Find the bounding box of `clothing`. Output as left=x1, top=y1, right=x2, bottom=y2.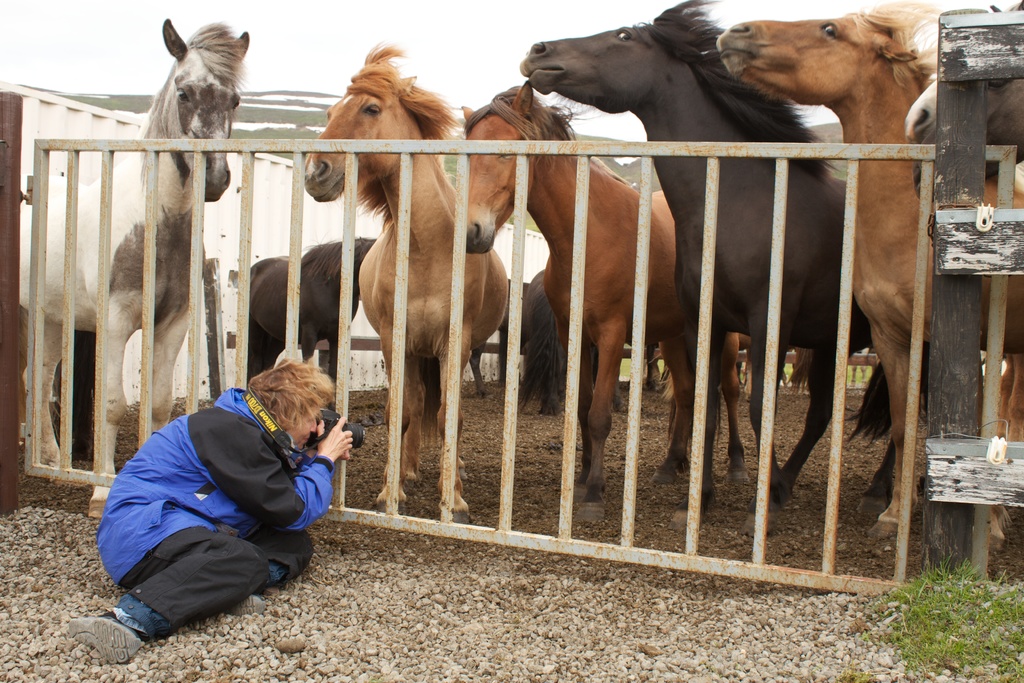
left=100, top=379, right=358, bottom=620.
